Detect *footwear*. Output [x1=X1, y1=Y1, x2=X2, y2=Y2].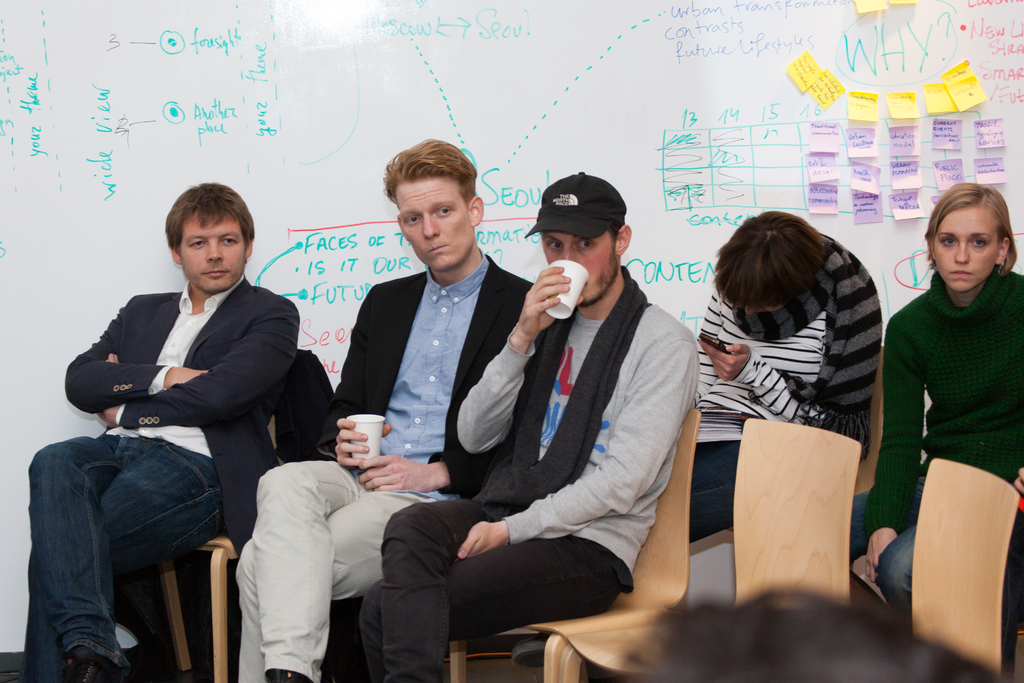
[x1=63, y1=641, x2=132, y2=682].
